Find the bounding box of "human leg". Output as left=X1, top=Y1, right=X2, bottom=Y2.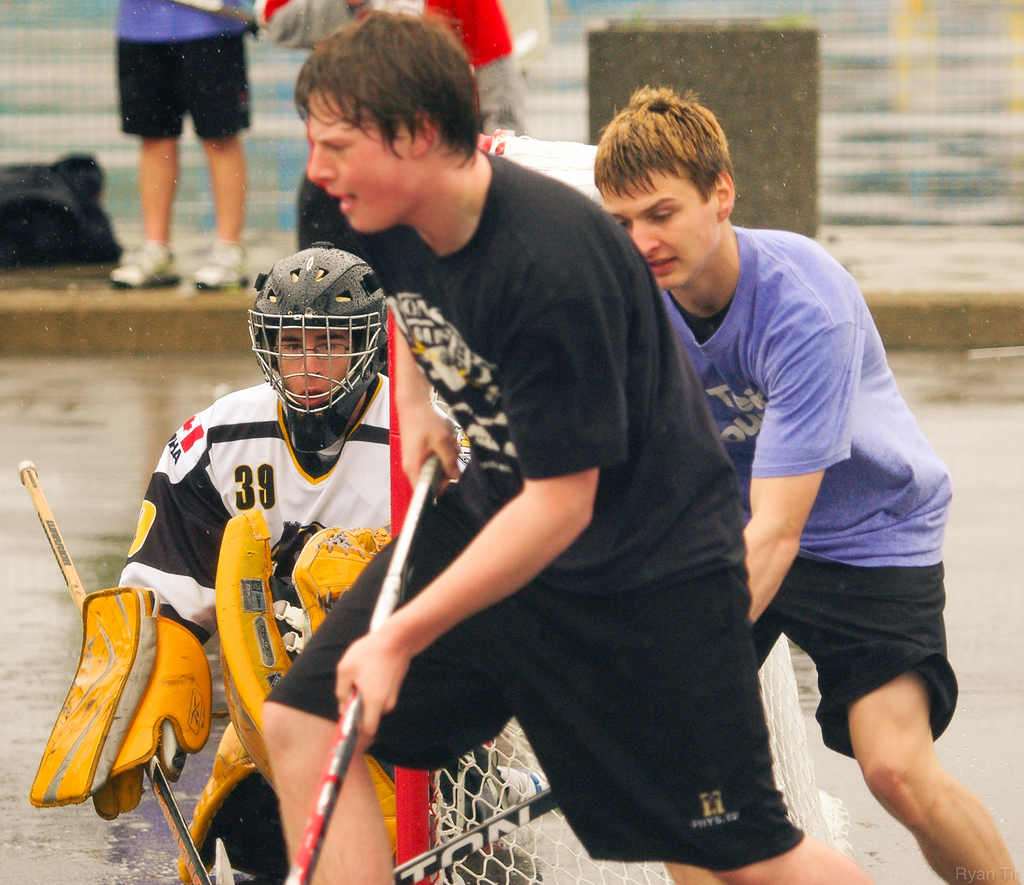
left=270, top=704, right=395, bottom=884.
